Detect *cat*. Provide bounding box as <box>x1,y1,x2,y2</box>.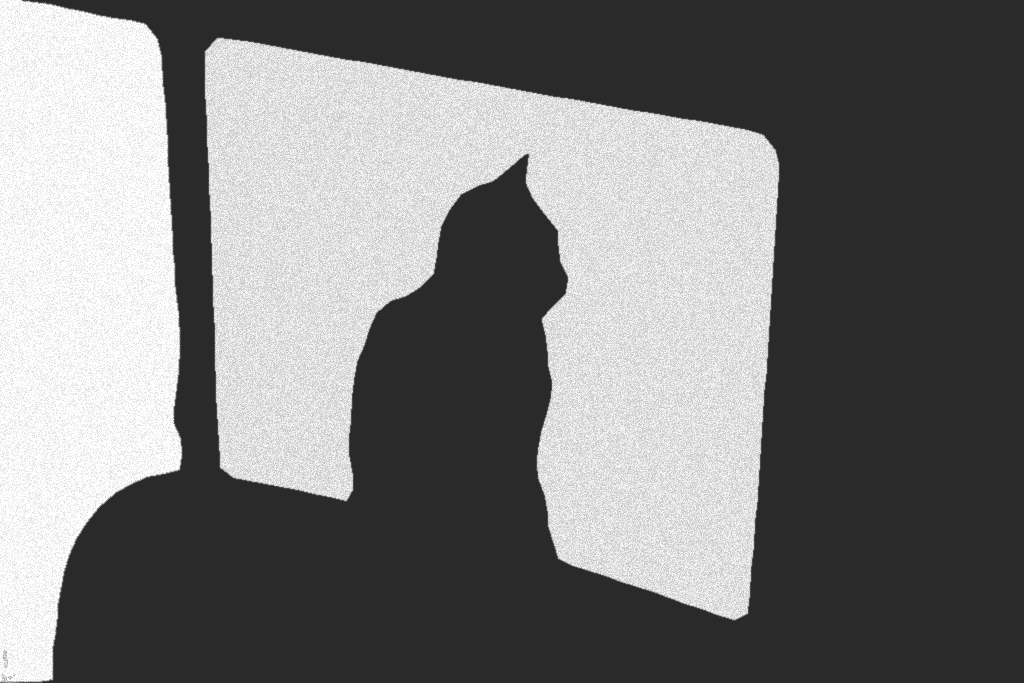
<box>336,144,573,563</box>.
